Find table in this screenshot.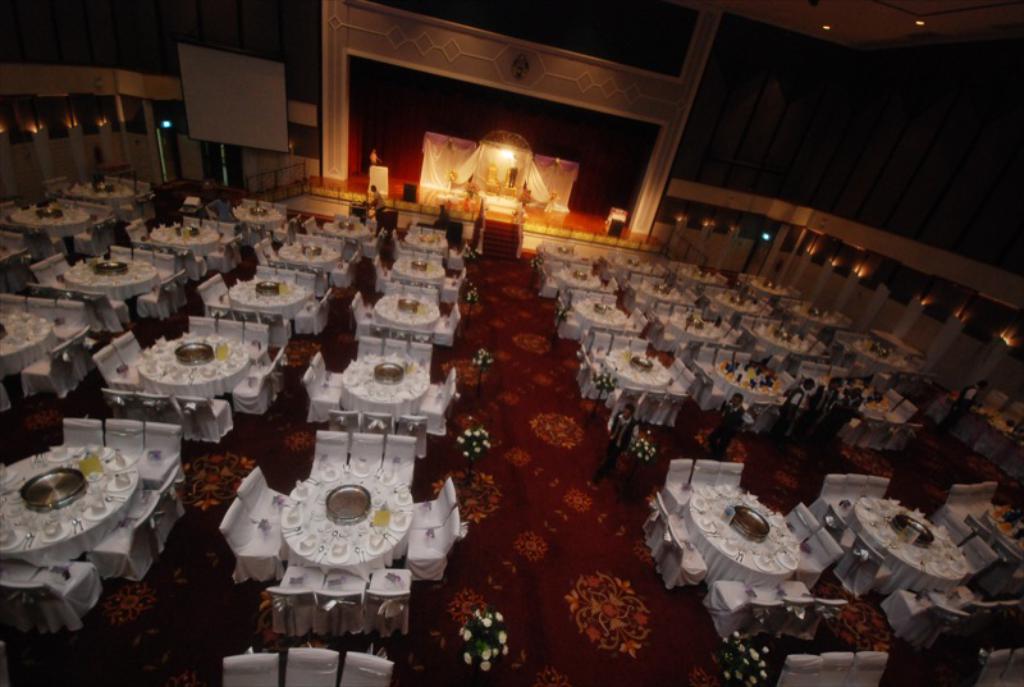
The bounding box for table is Rect(317, 217, 372, 247).
